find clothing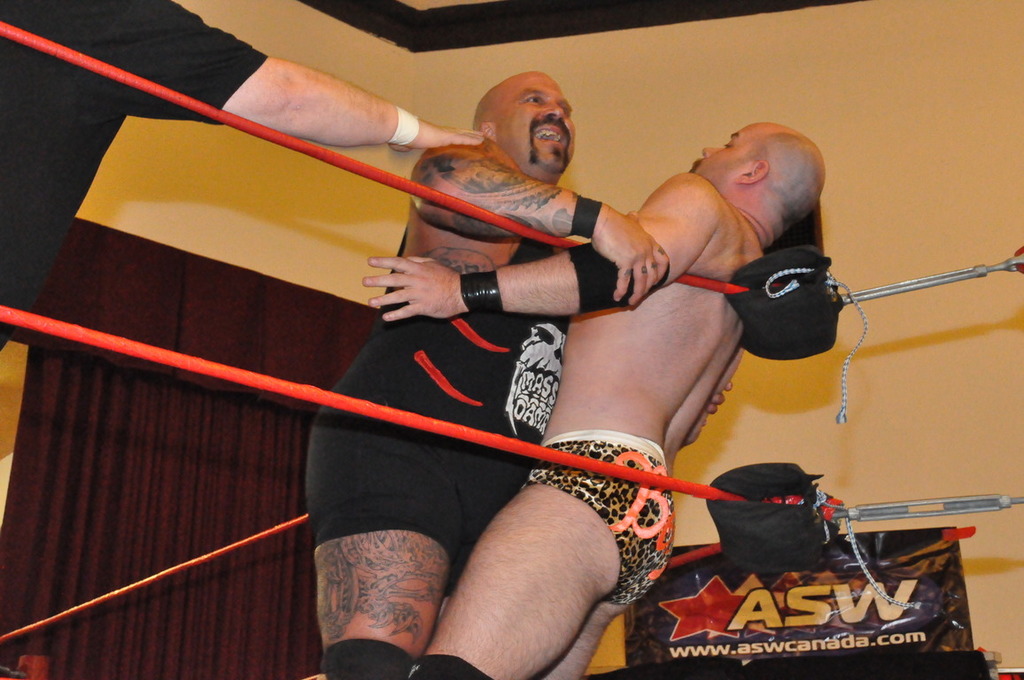
l=0, t=0, r=271, b=352
